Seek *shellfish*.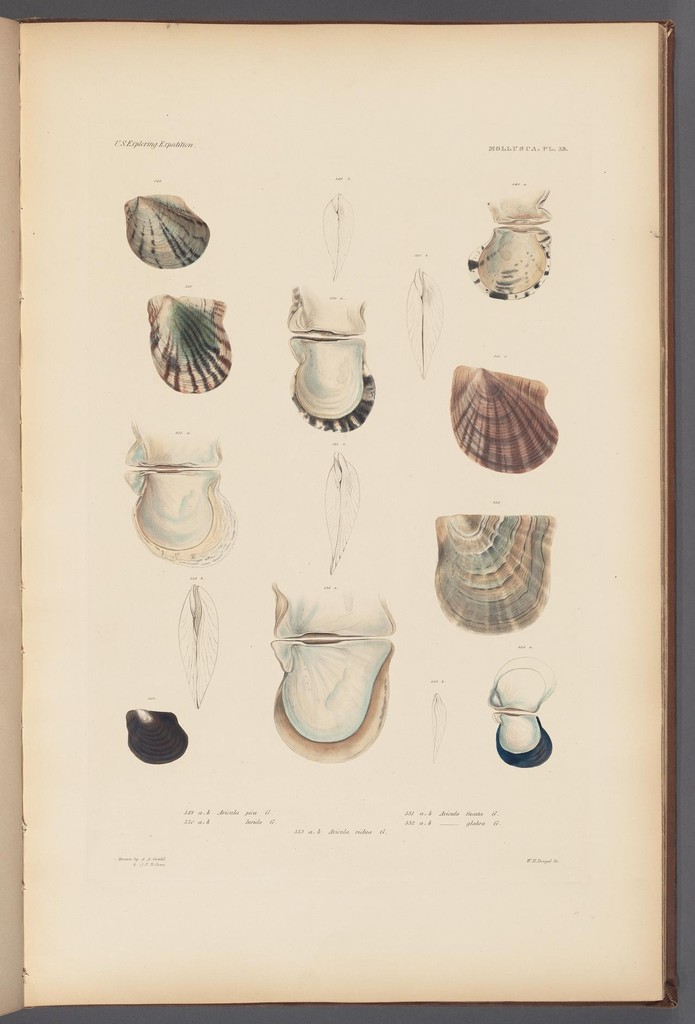
[466,187,559,302].
